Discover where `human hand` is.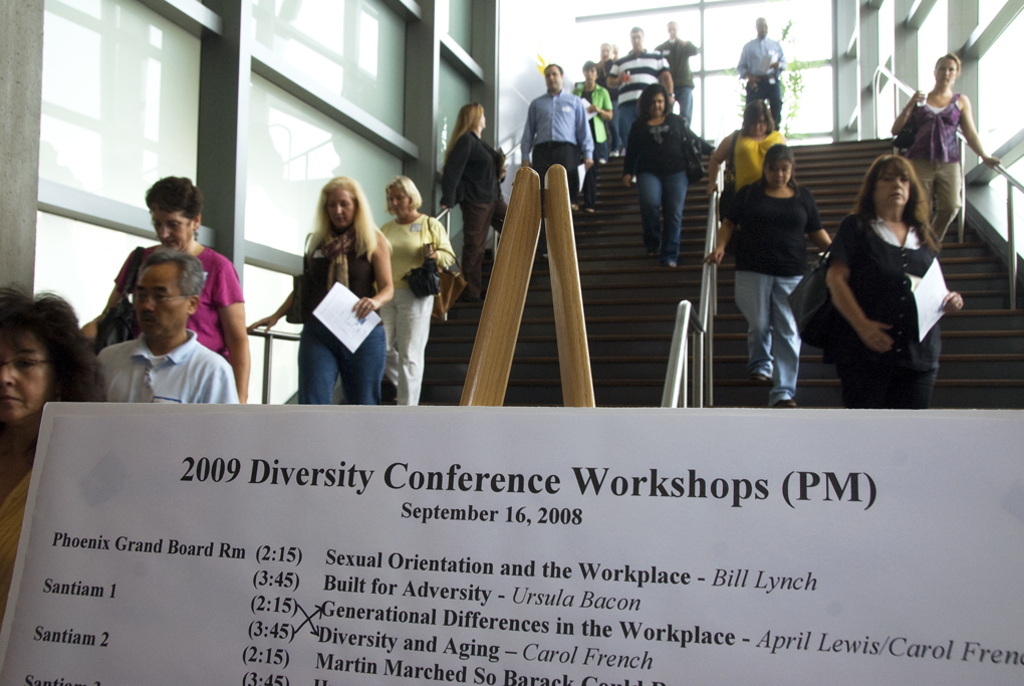
Discovered at (x1=243, y1=313, x2=278, y2=332).
